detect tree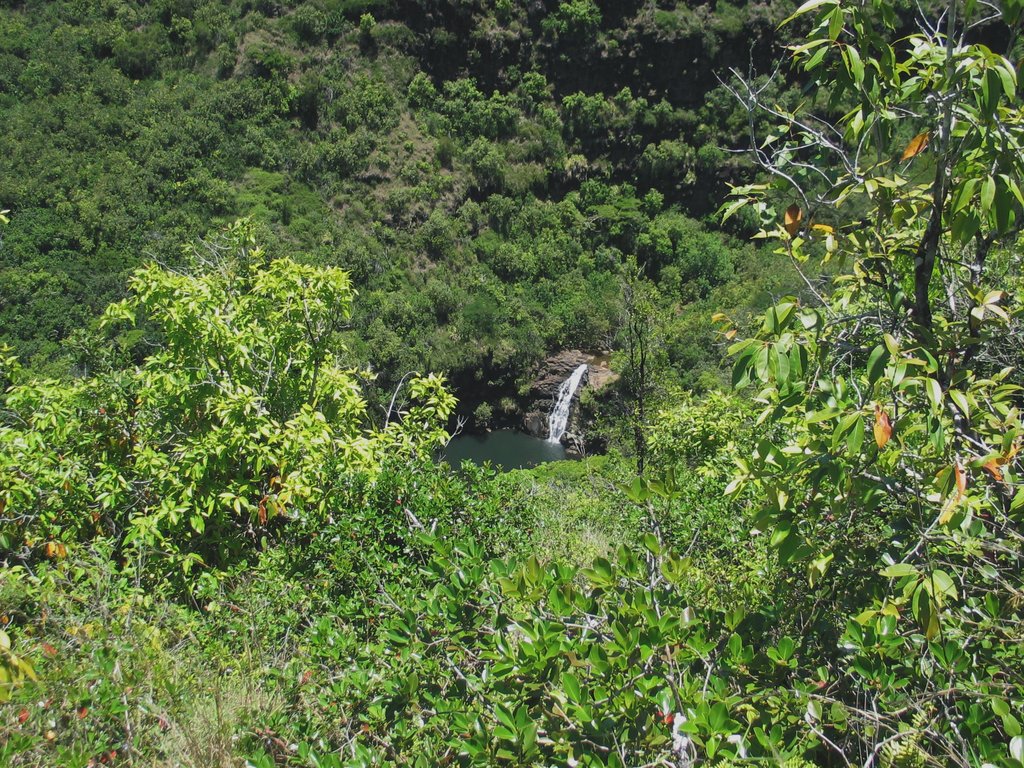
pyautogui.locateOnScreen(0, 214, 465, 579)
